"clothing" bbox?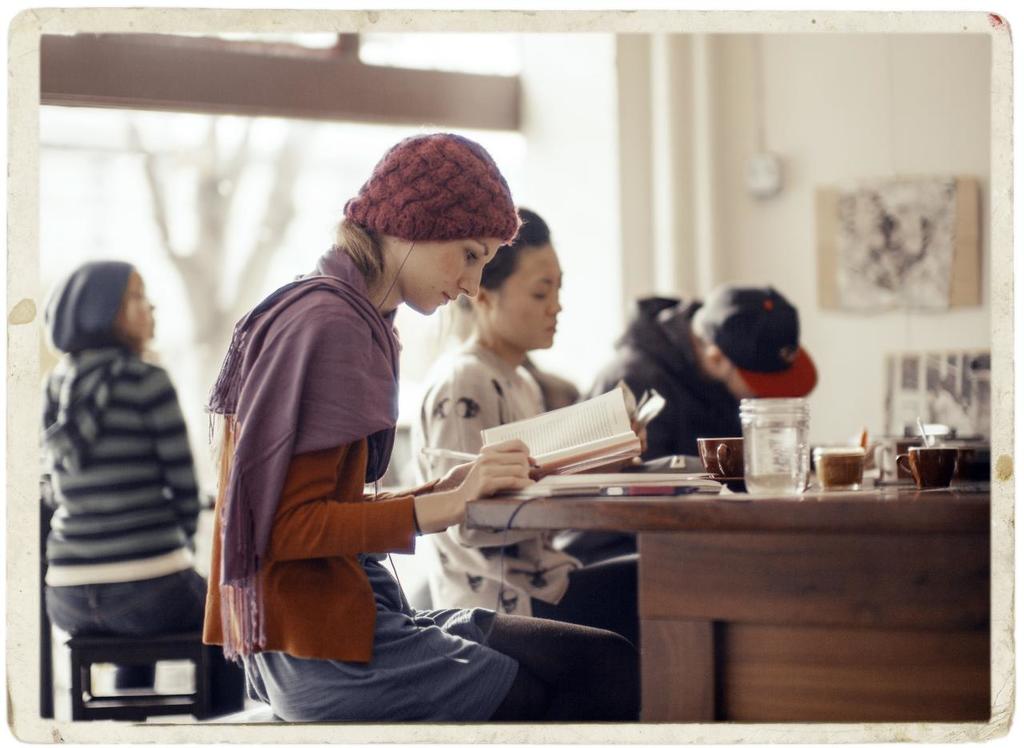
bbox=(592, 288, 748, 472)
